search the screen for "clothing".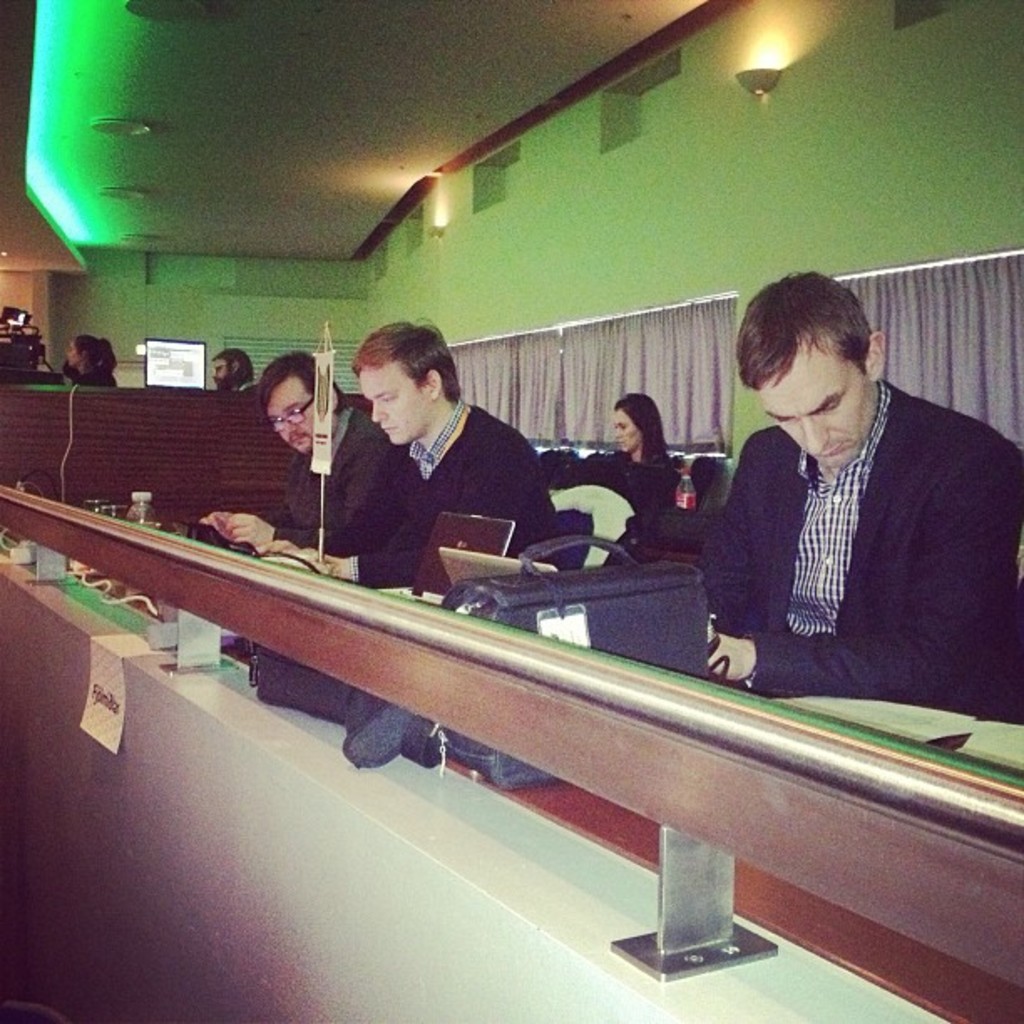
Found at box=[253, 407, 385, 545].
